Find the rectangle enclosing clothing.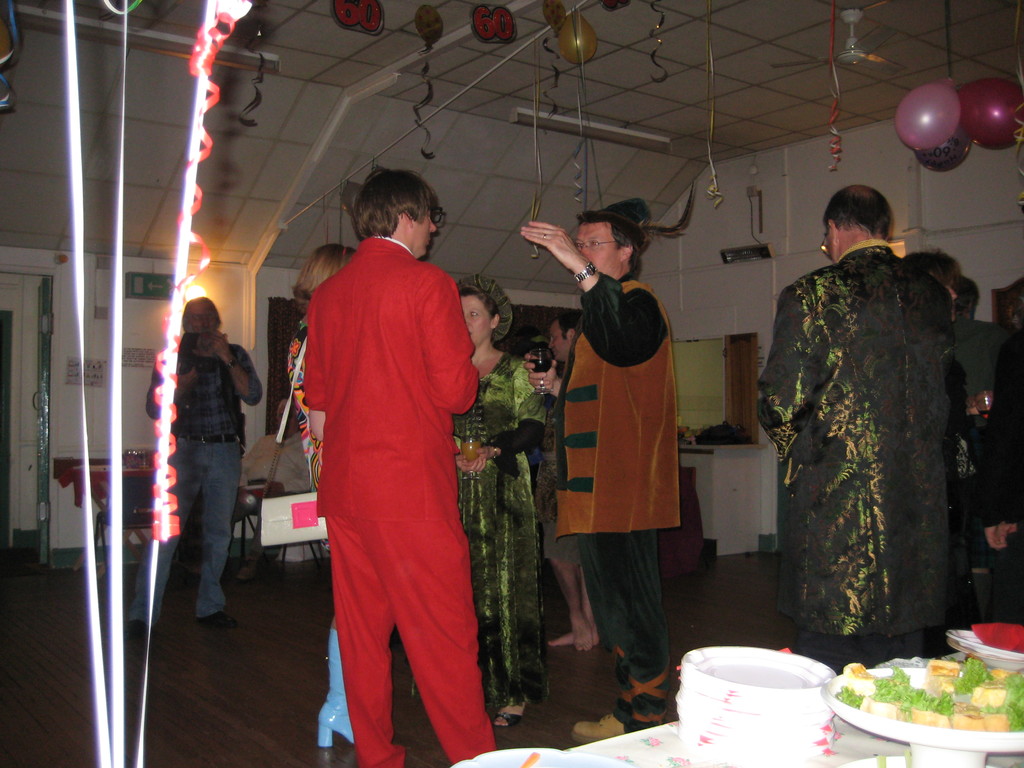
locate(137, 440, 235, 636).
